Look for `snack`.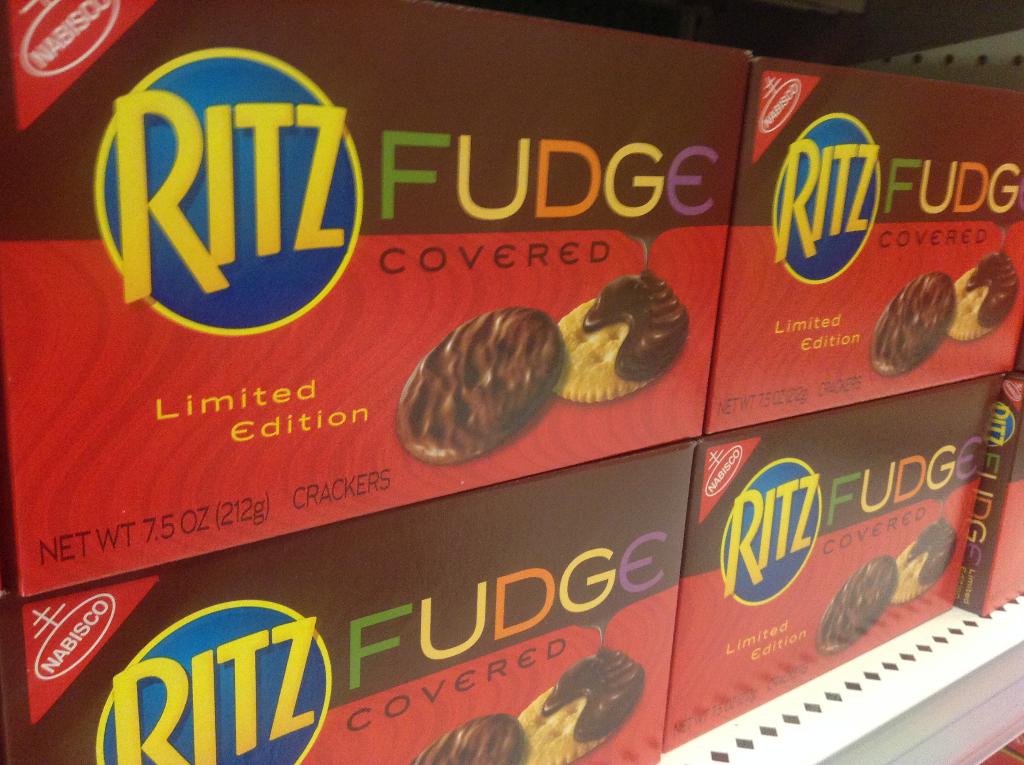
Found: 954,245,1020,348.
